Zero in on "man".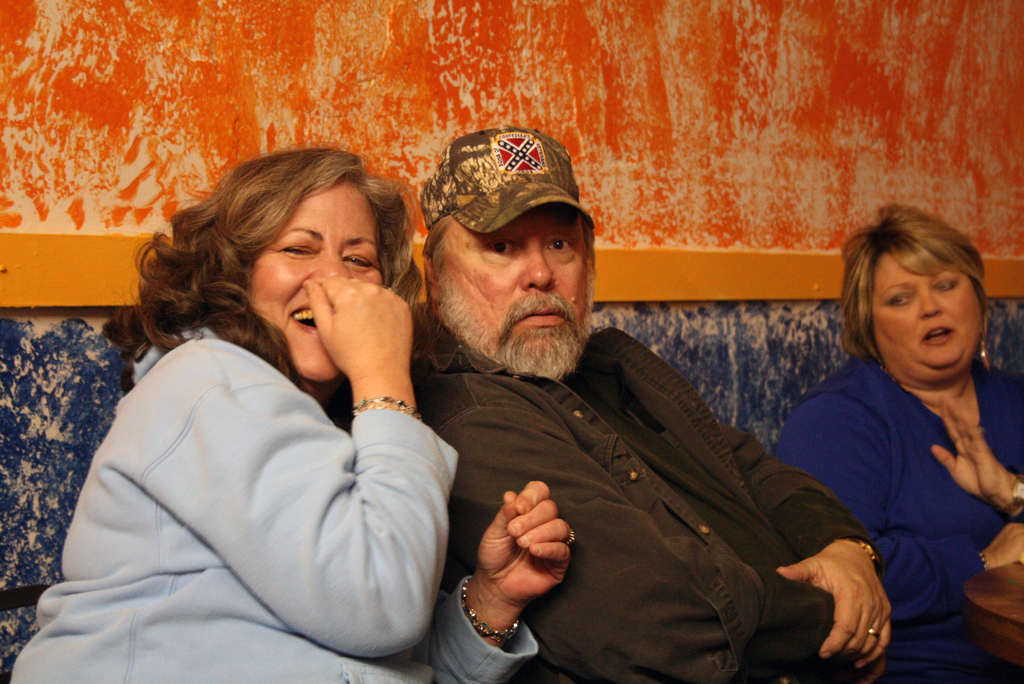
Zeroed in: Rect(368, 151, 870, 675).
